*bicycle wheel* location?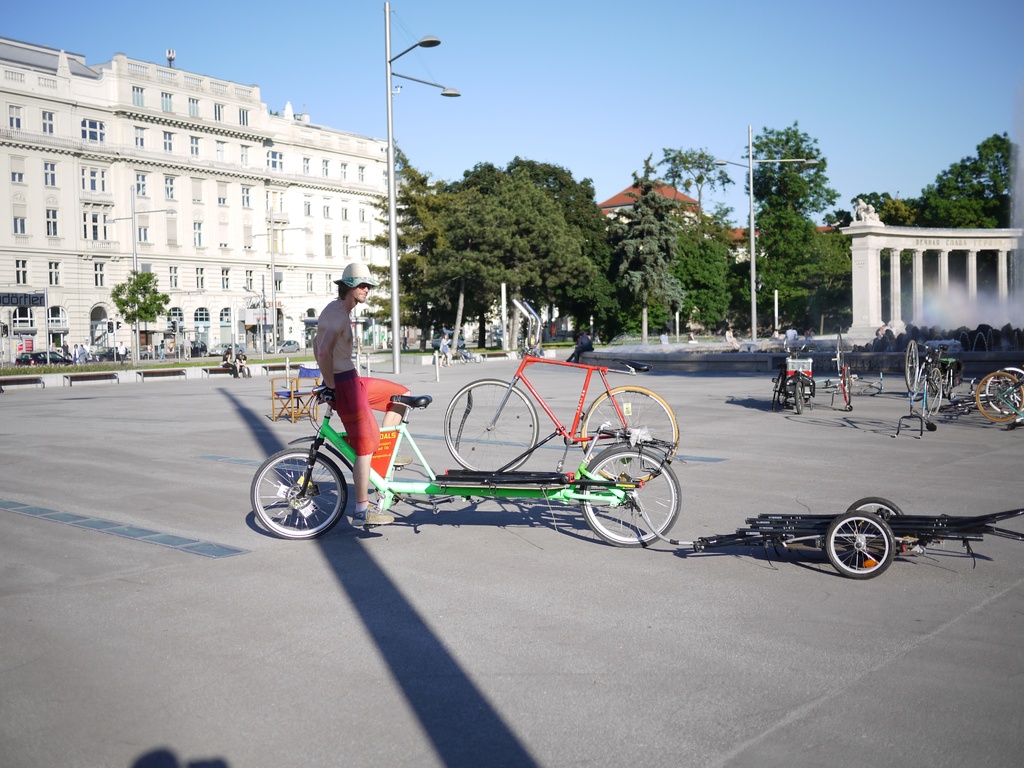
(left=438, top=374, right=539, bottom=477)
